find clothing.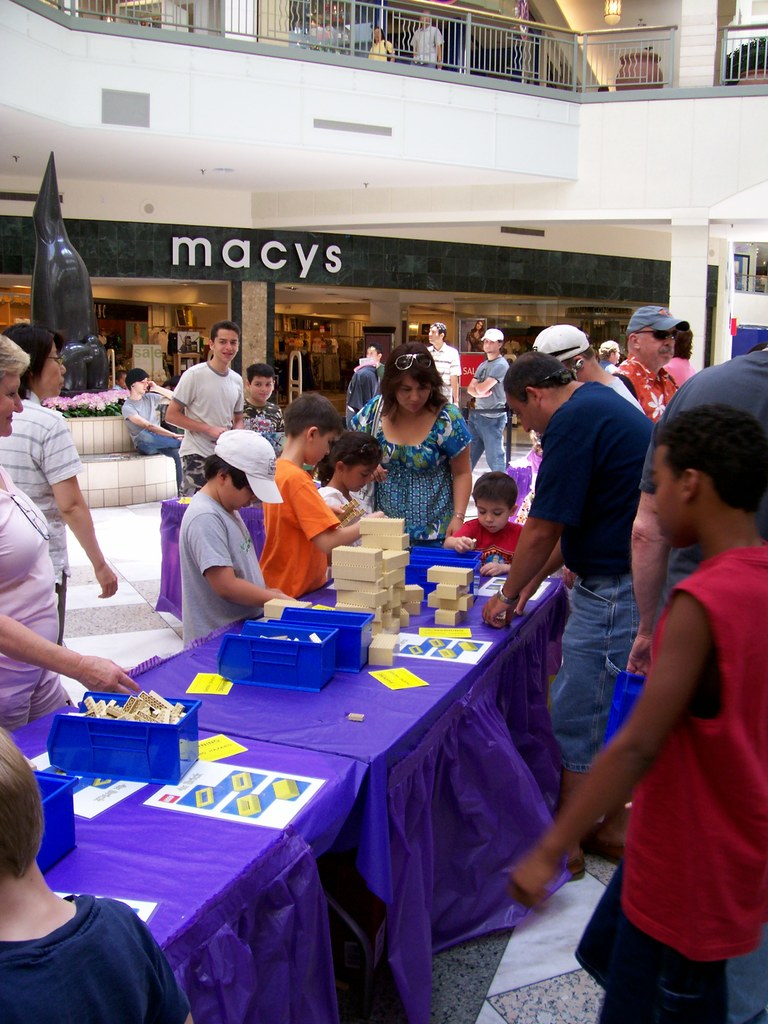
x1=0, y1=391, x2=93, y2=645.
